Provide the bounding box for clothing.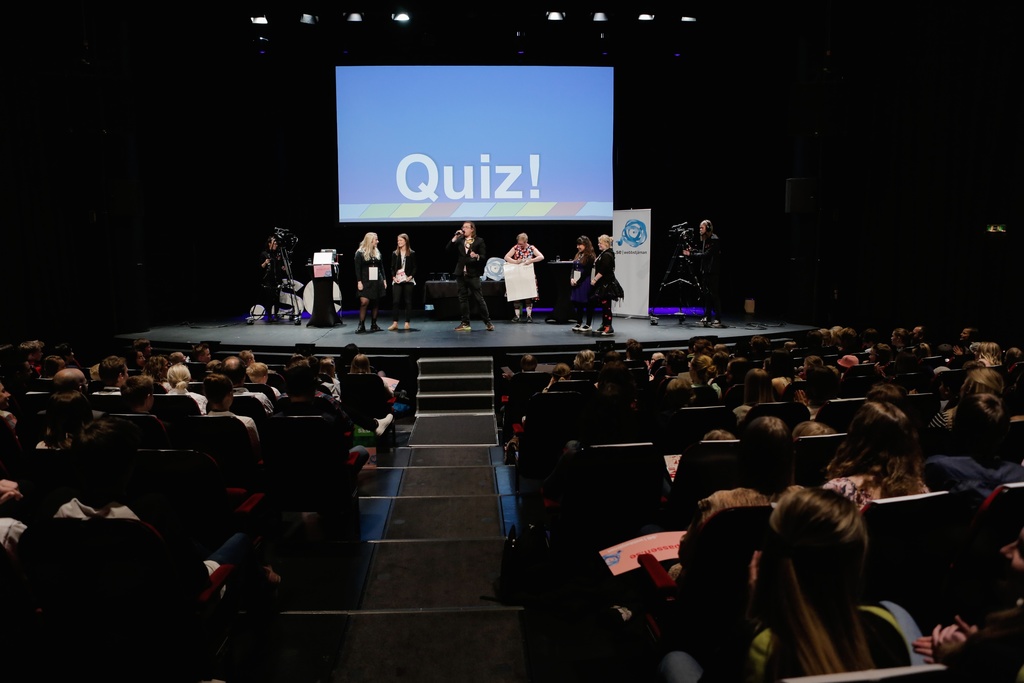
(x1=257, y1=247, x2=283, y2=308).
